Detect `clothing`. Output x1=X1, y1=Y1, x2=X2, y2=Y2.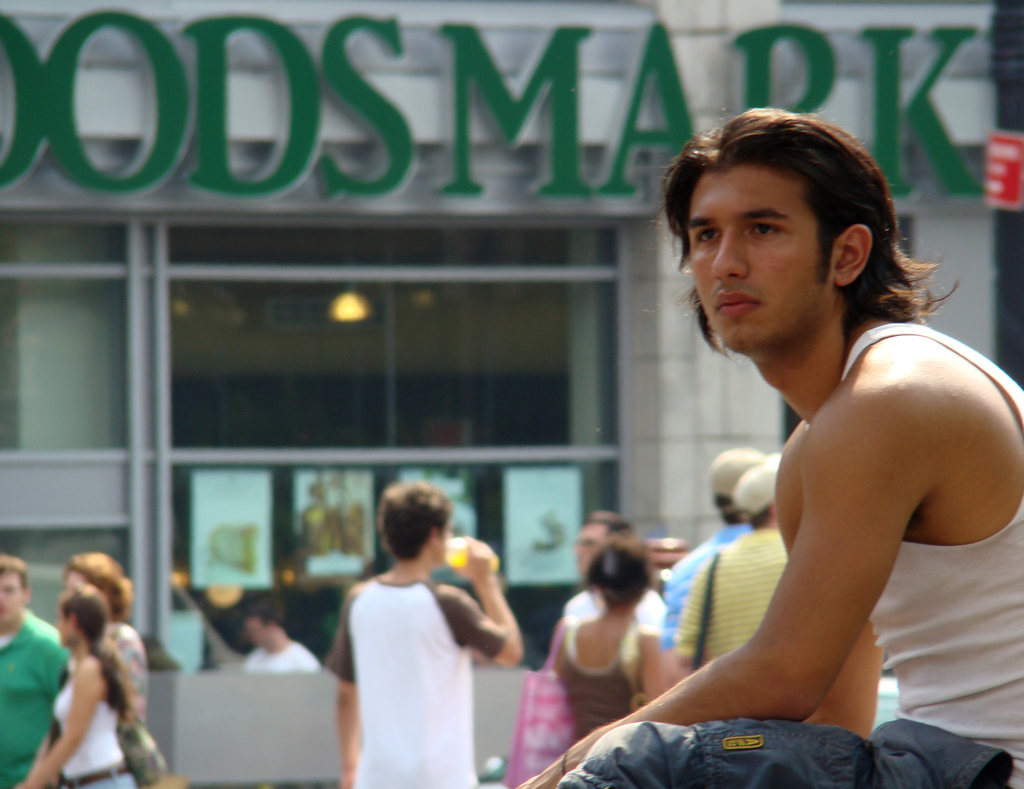
x1=557, y1=612, x2=644, y2=748.
